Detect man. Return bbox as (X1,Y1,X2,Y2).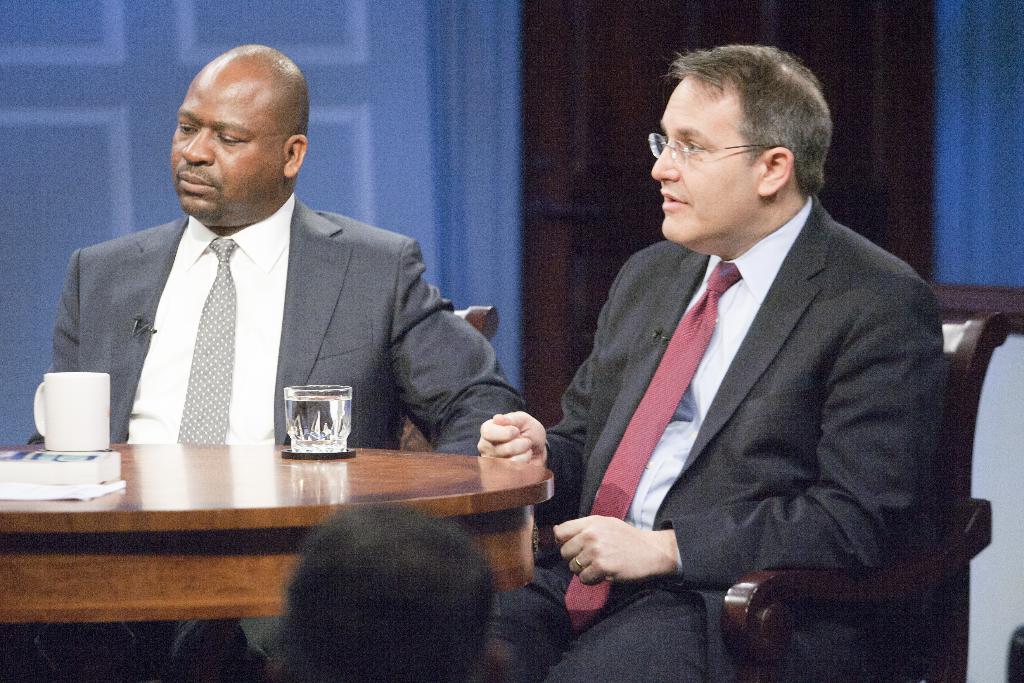
(524,40,973,675).
